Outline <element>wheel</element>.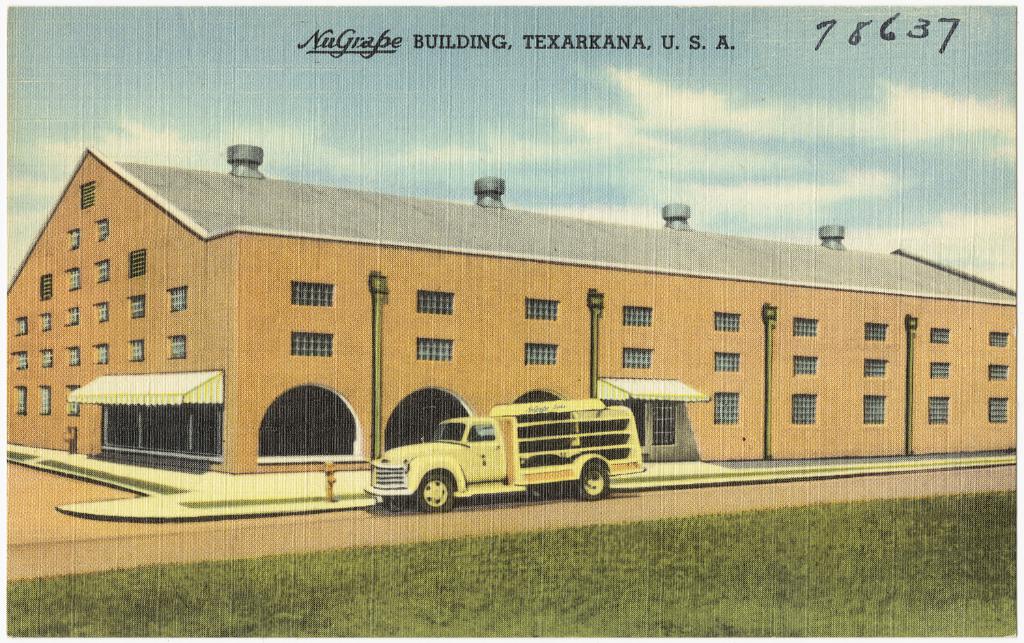
Outline: 416 475 451 512.
